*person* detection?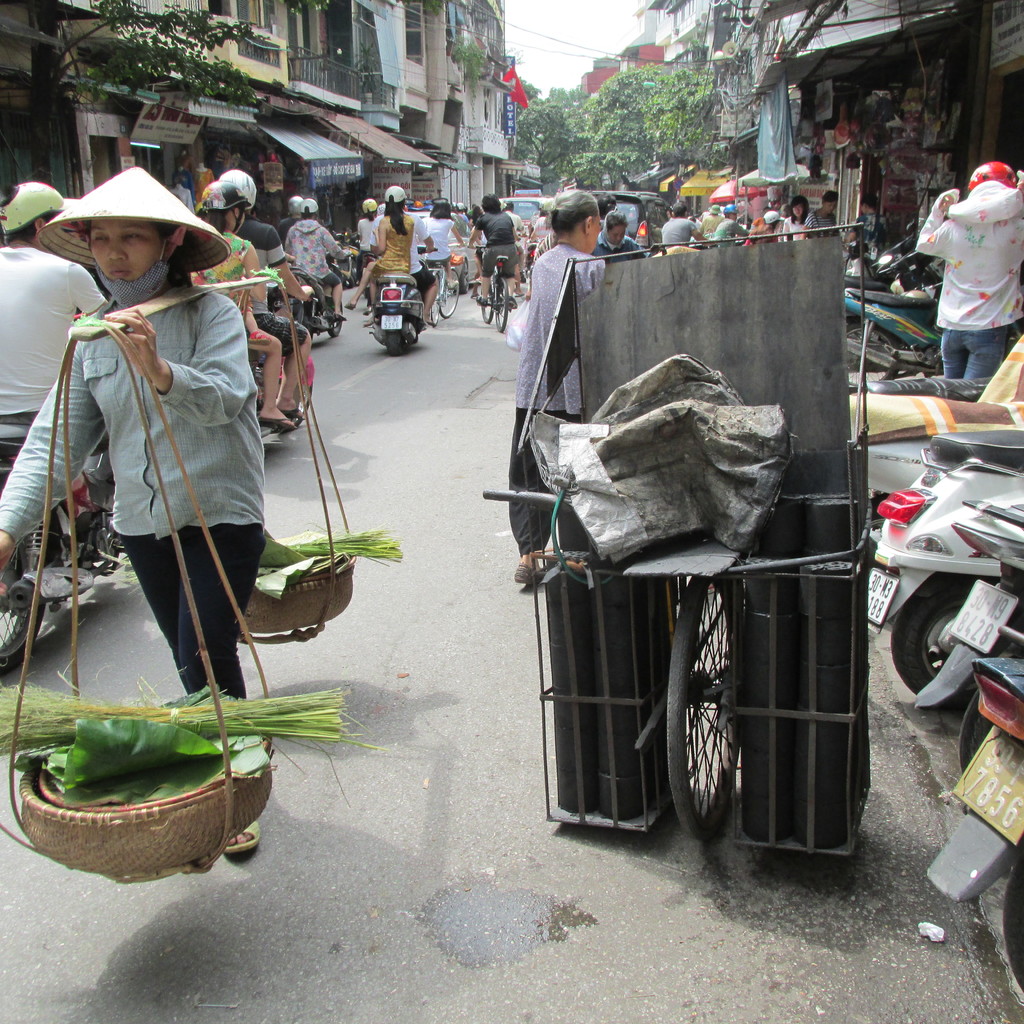
bbox=[214, 168, 314, 417]
